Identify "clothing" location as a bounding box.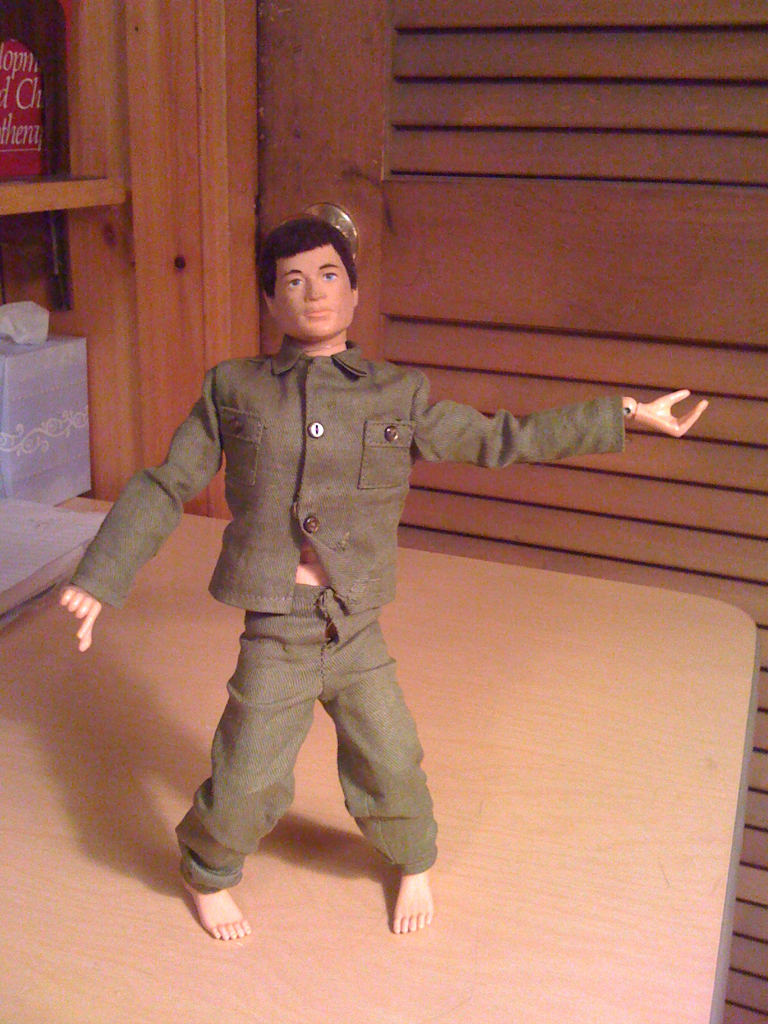
BBox(55, 328, 628, 868).
